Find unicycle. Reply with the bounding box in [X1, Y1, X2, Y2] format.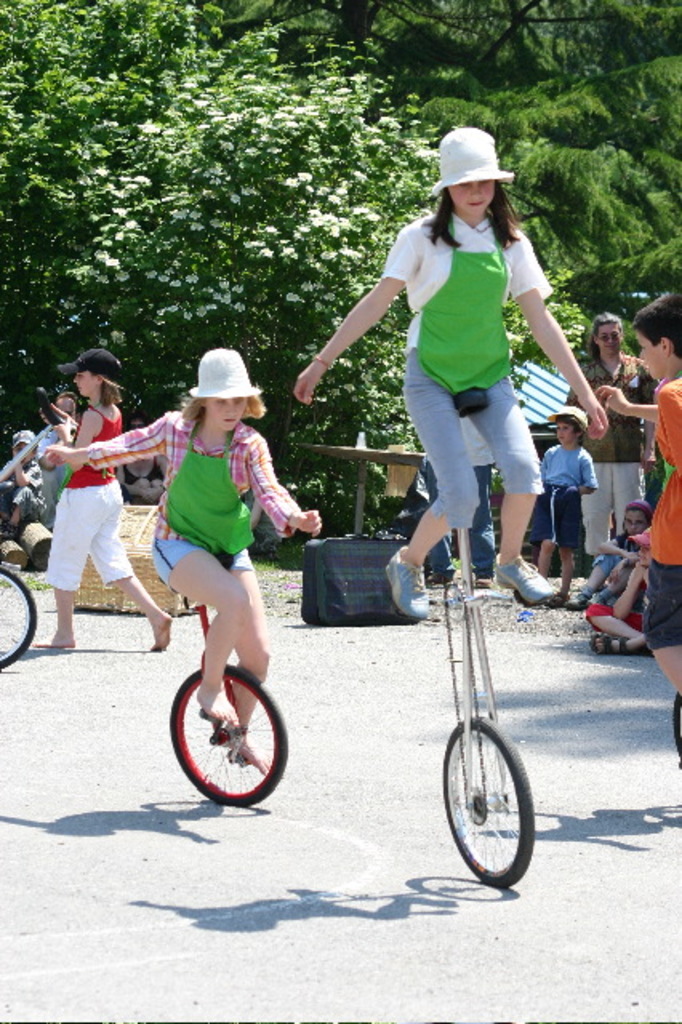
[170, 555, 288, 808].
